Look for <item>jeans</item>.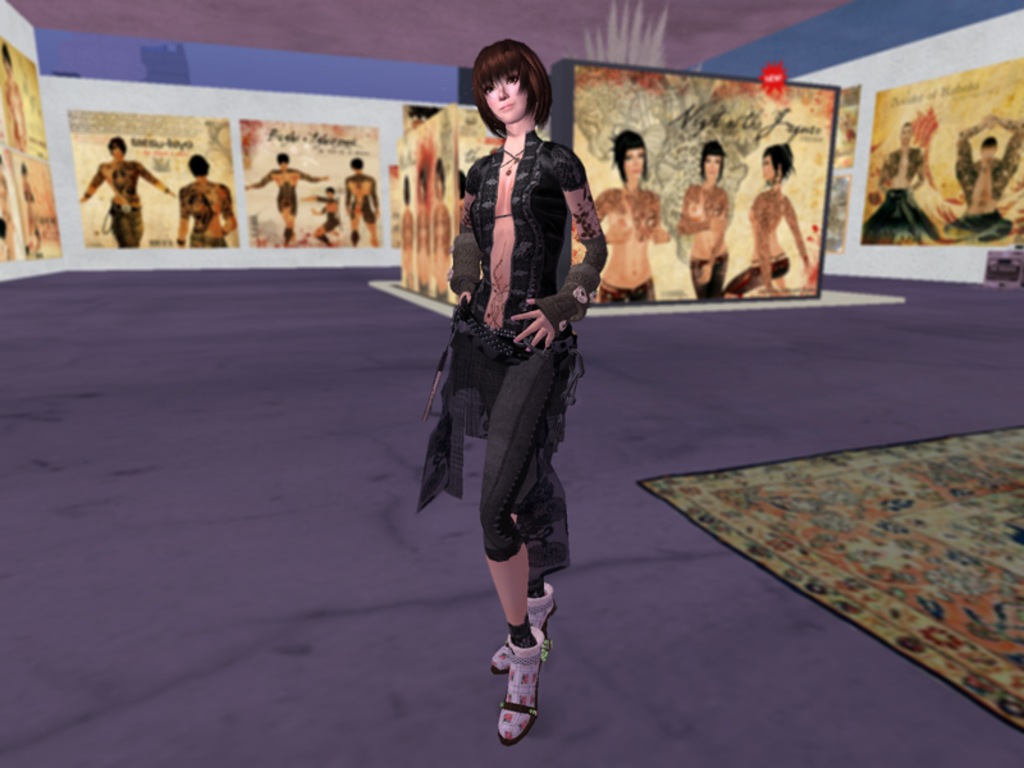
Found: x1=115, y1=206, x2=150, y2=244.
